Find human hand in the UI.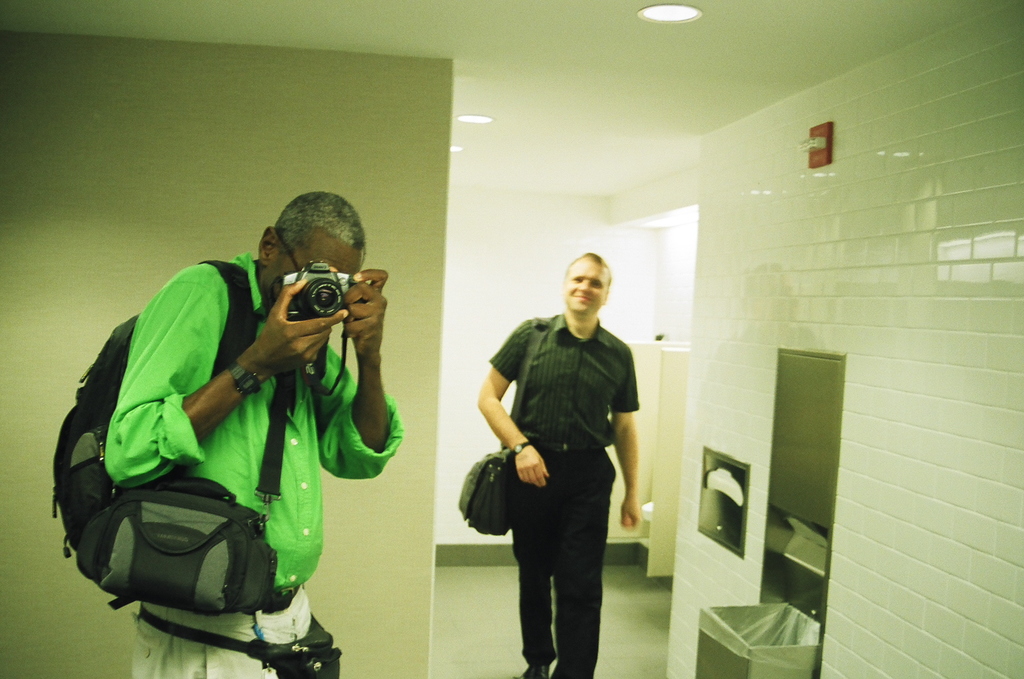
UI element at (515,446,553,489).
